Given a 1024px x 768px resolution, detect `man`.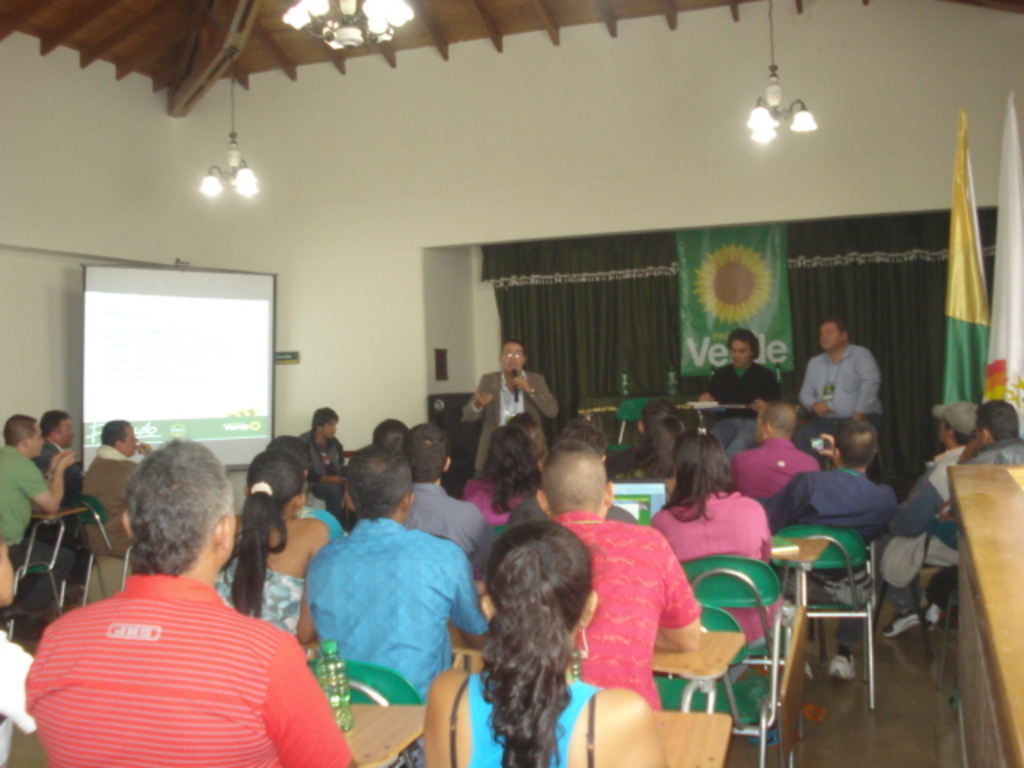
Rect(27, 429, 395, 766).
